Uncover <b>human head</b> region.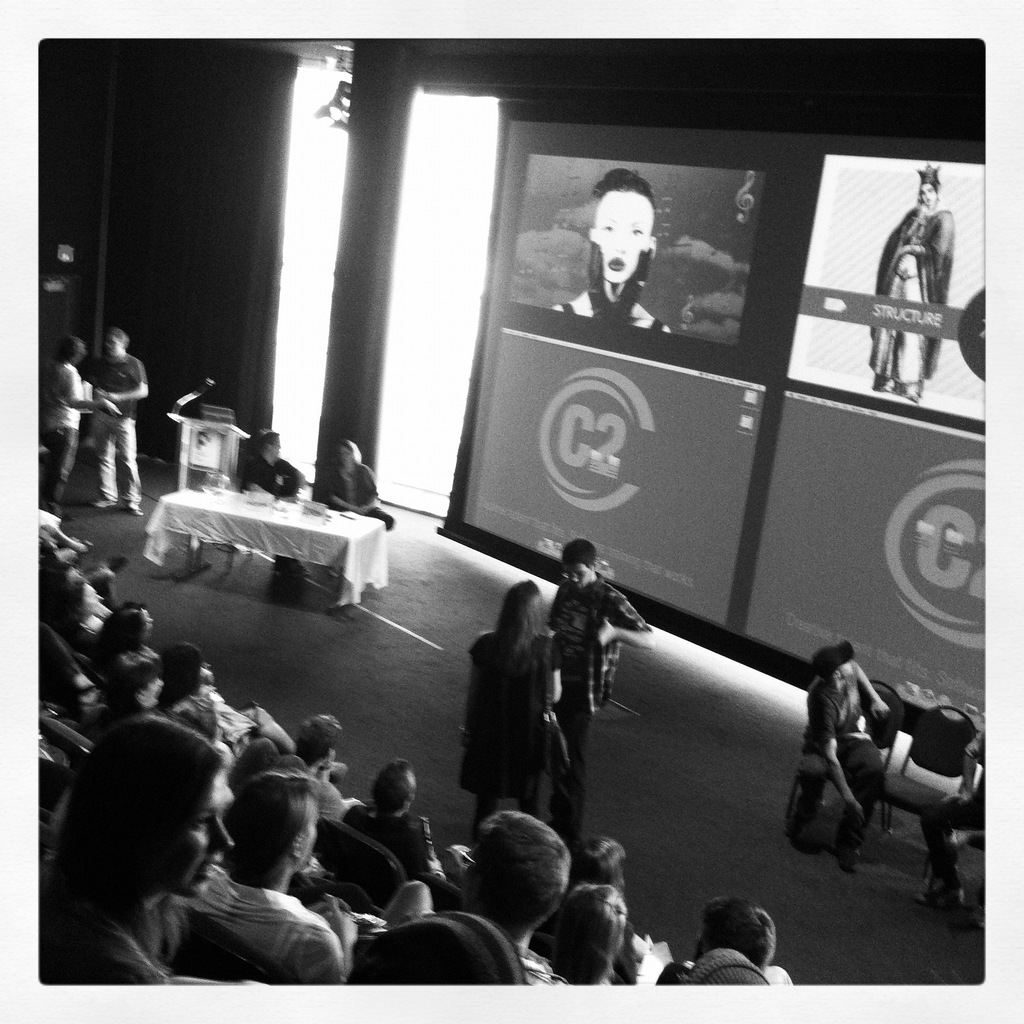
Uncovered: <bbox>56, 337, 84, 365</bbox>.
